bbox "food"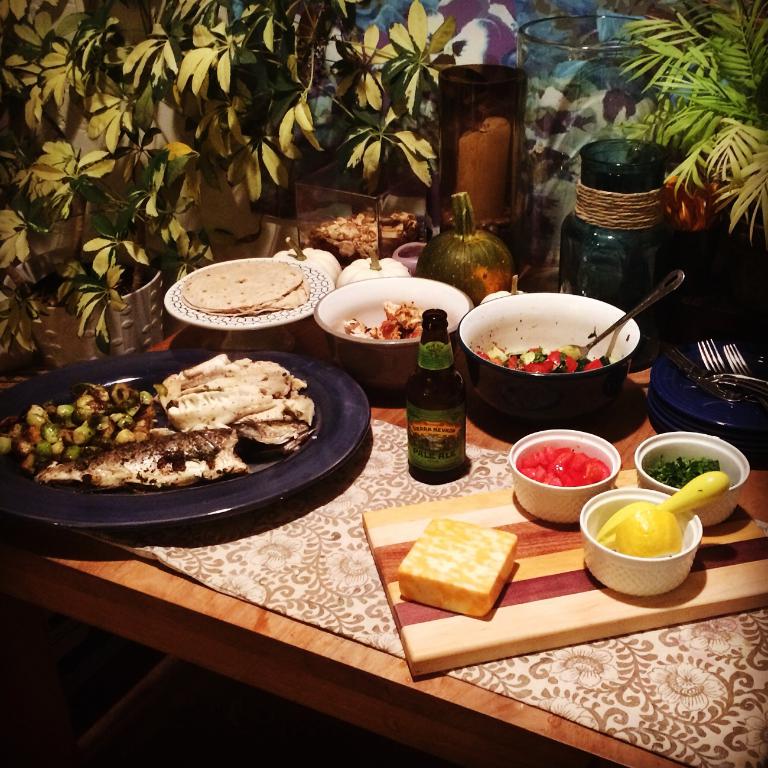
345, 298, 423, 343
